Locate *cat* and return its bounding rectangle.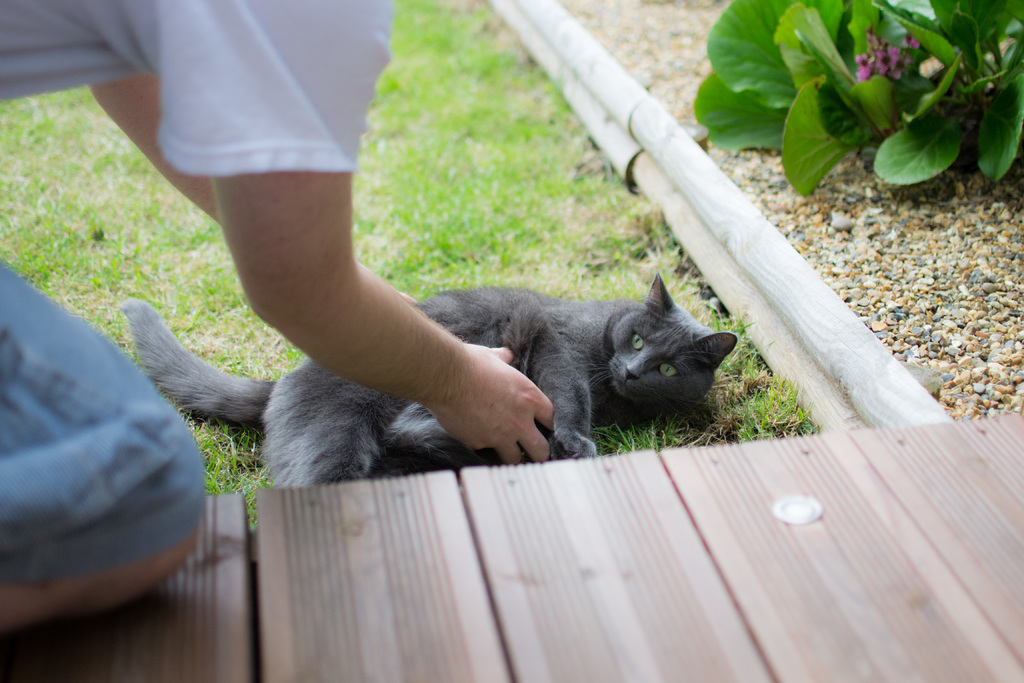
116, 272, 740, 486.
